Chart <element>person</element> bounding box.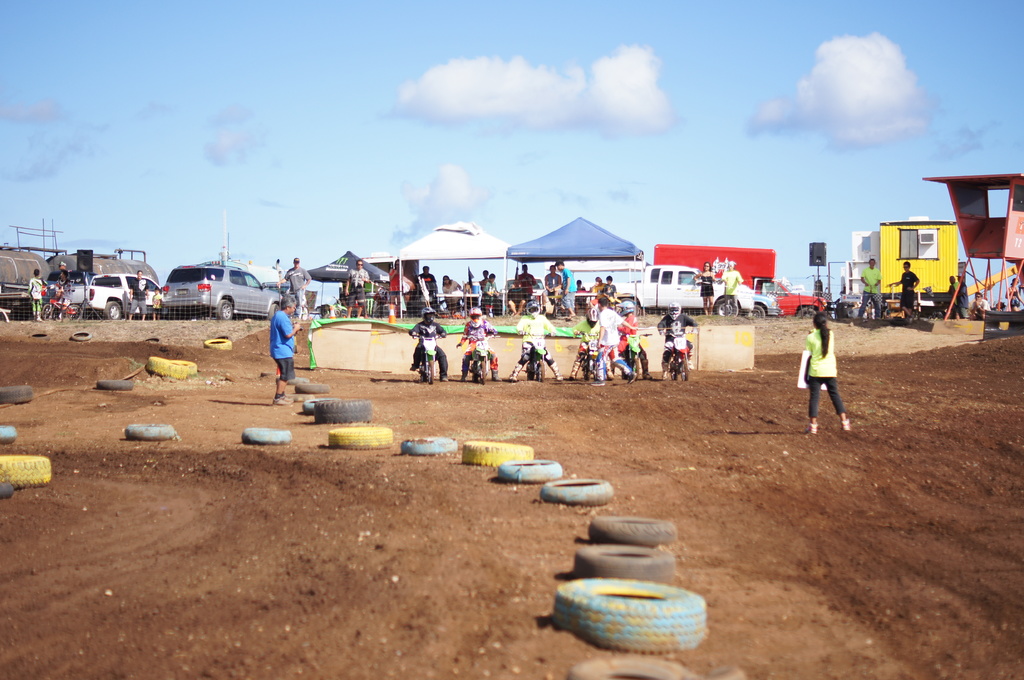
Charted: select_region(723, 256, 746, 319).
